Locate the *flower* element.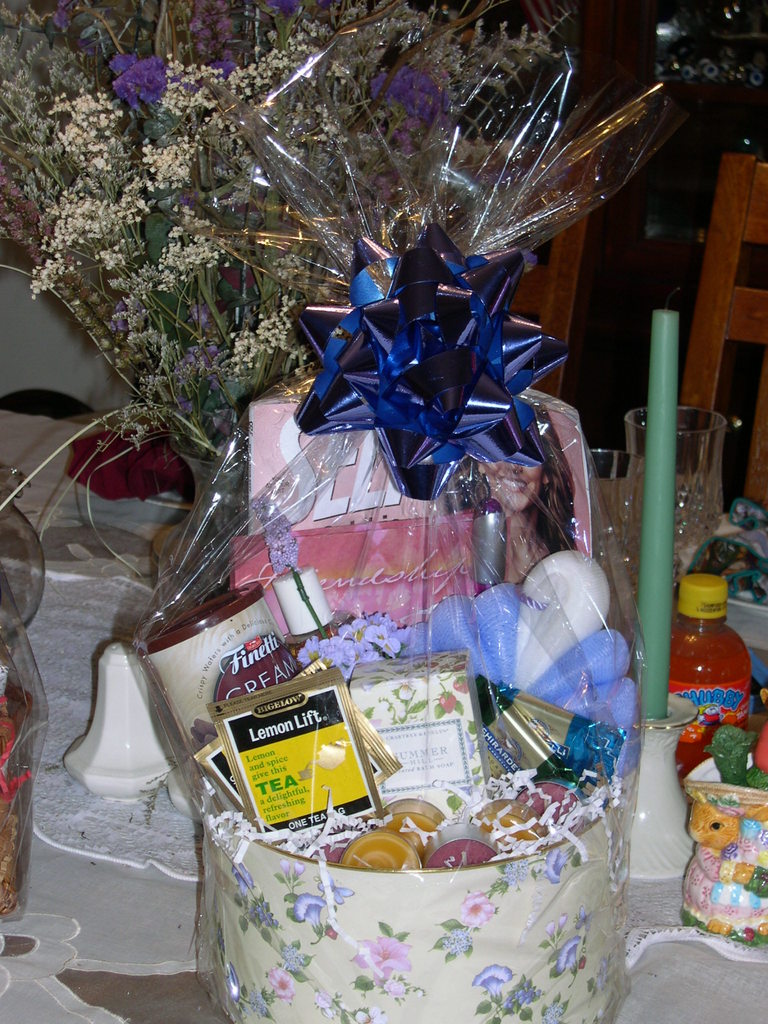
Element bbox: select_region(465, 892, 496, 923).
